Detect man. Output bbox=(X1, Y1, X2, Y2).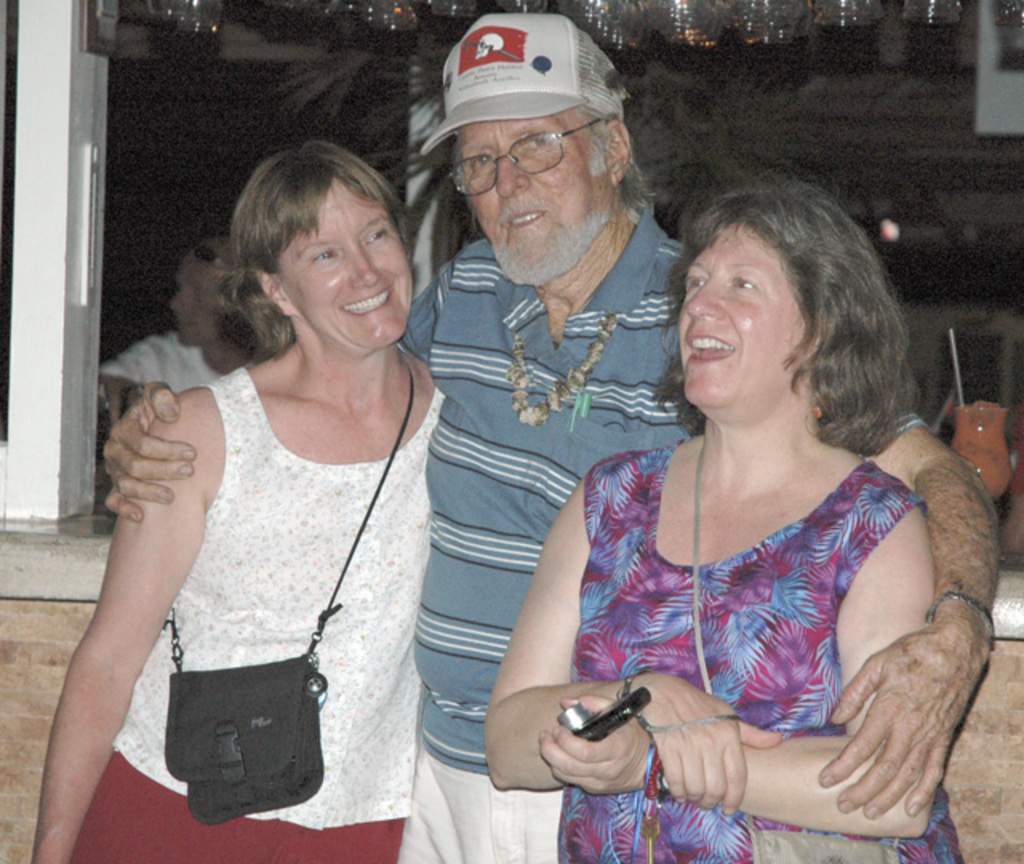
bbox=(102, 13, 1000, 862).
